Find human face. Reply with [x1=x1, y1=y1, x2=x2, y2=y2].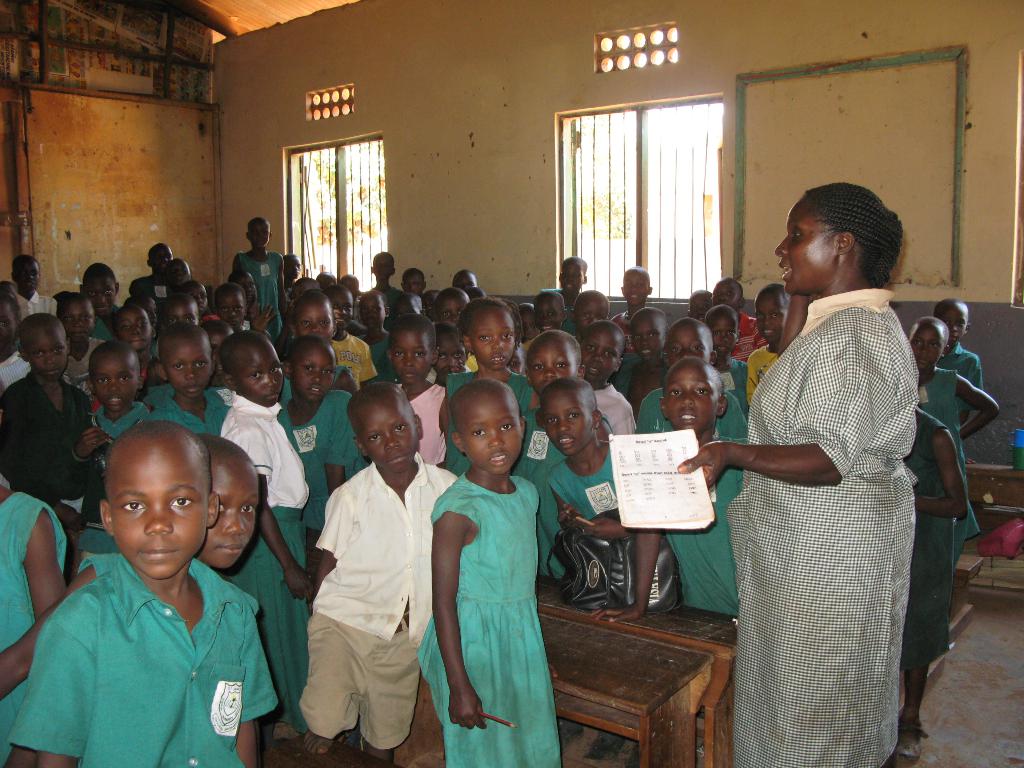
[x1=290, y1=342, x2=336, y2=405].
